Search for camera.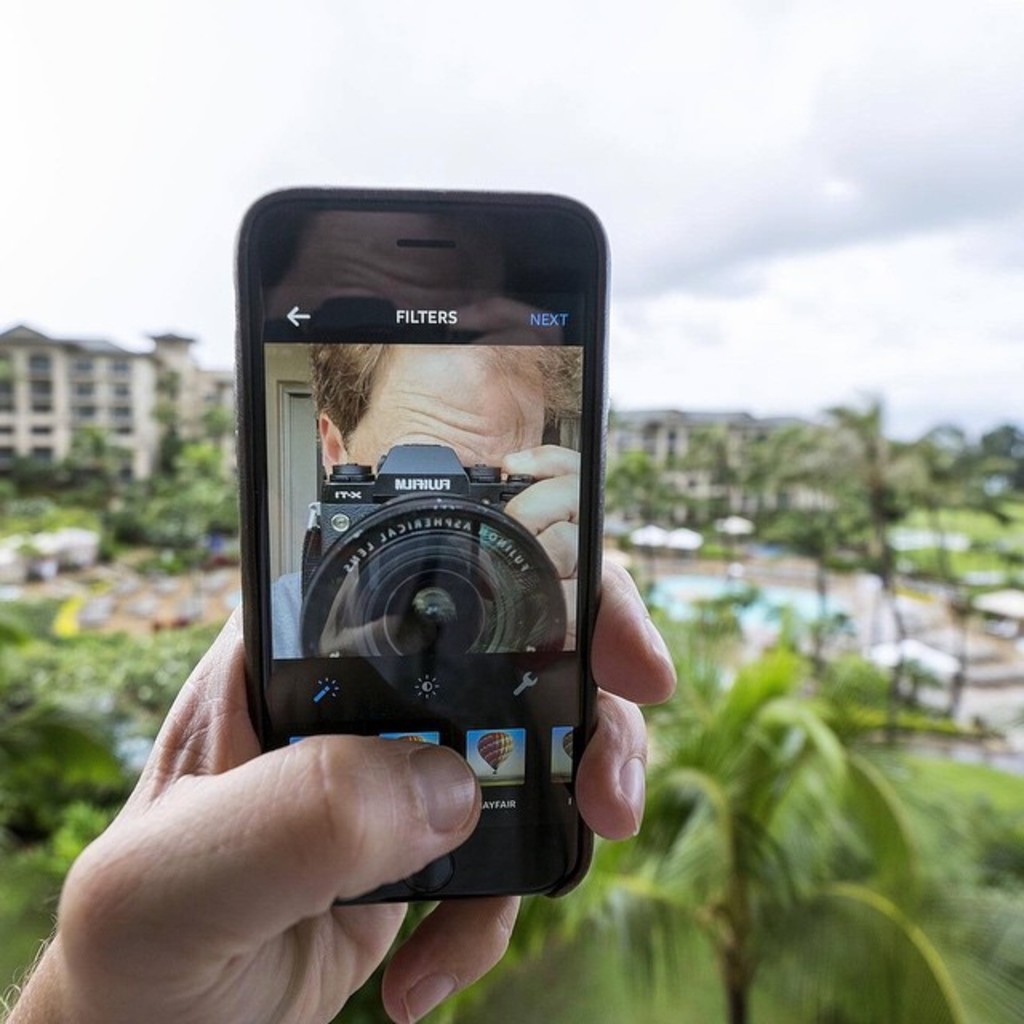
Found at box=[288, 440, 568, 658].
